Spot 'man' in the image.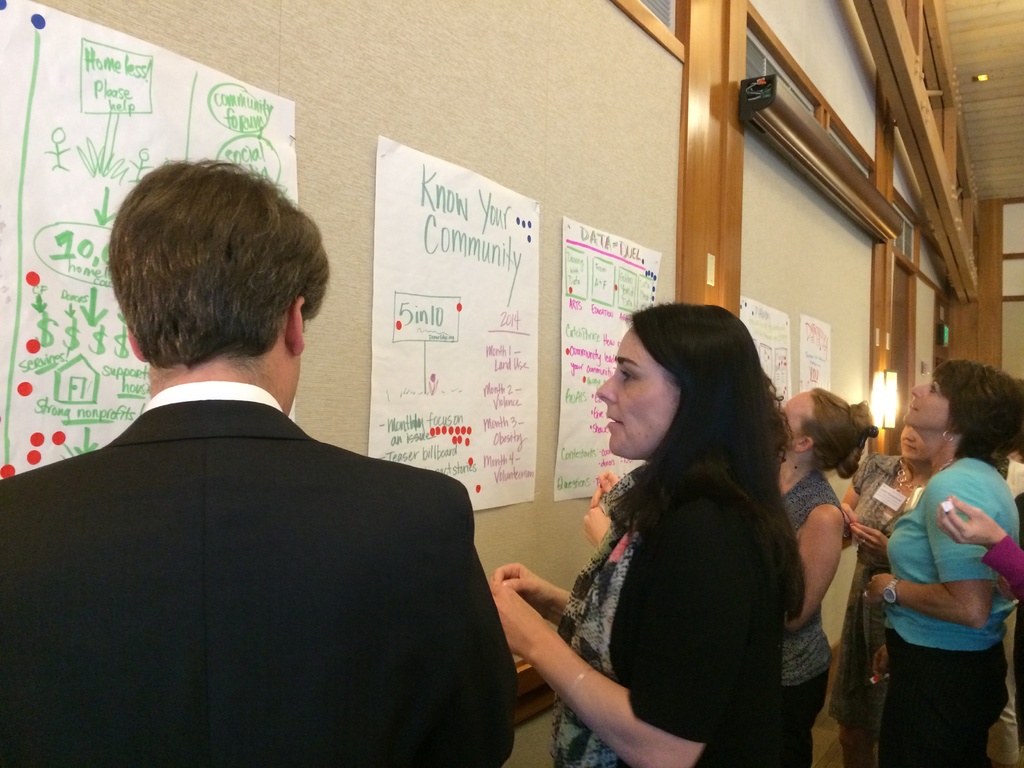
'man' found at (0,156,512,767).
